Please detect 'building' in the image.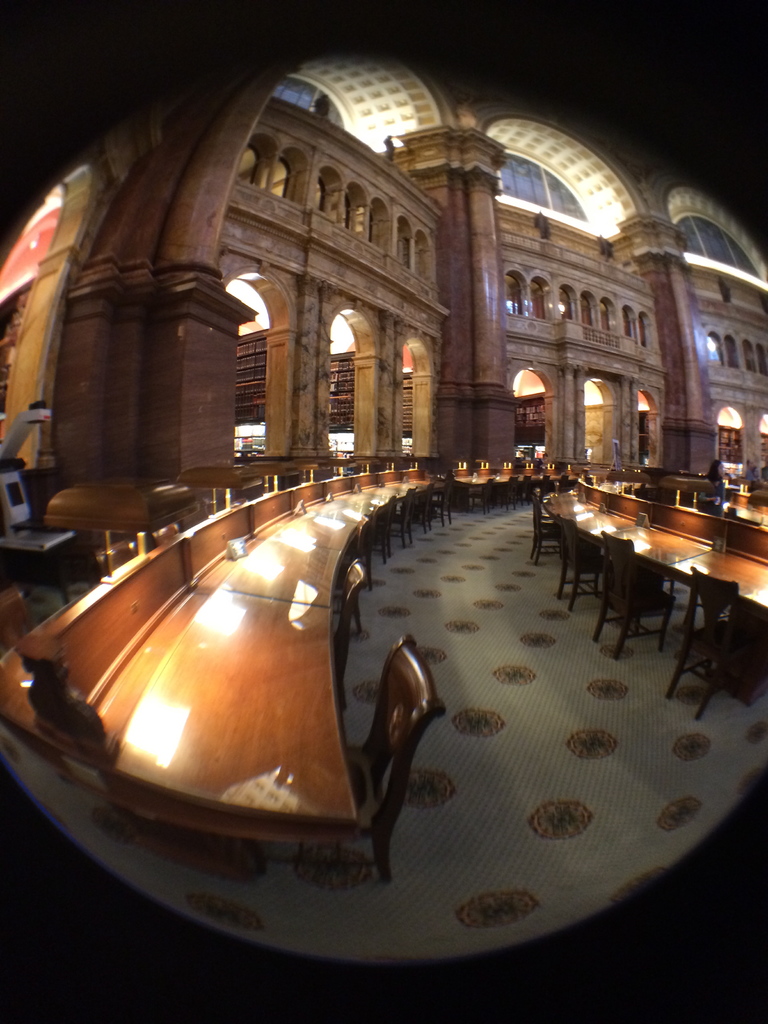
(x1=0, y1=0, x2=767, y2=1023).
